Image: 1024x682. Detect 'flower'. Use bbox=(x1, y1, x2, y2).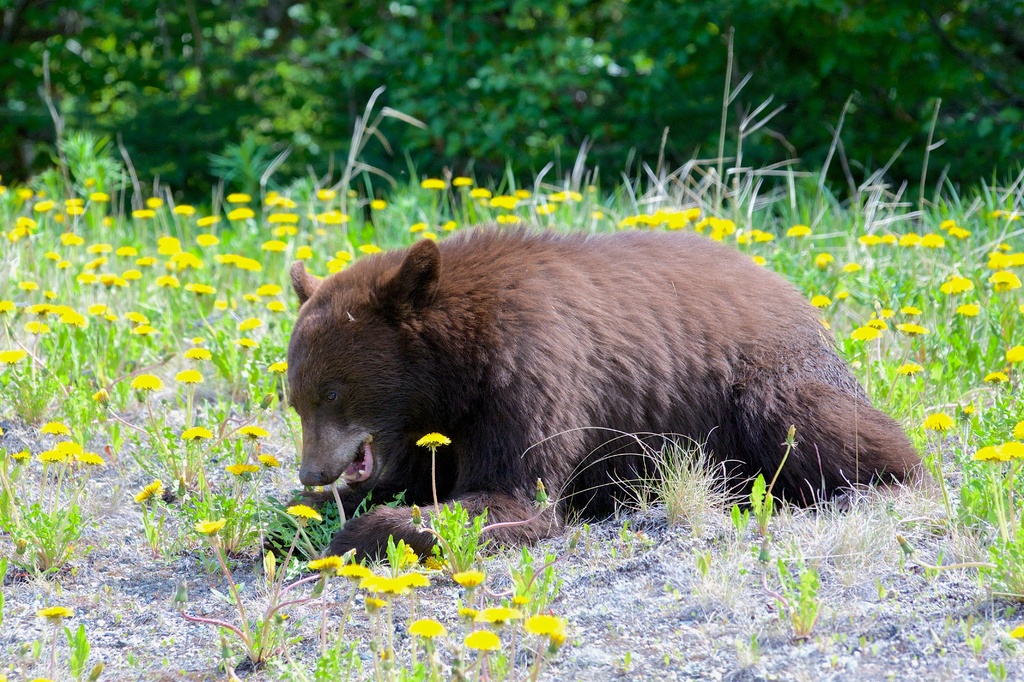
bbox=(851, 358, 860, 372).
